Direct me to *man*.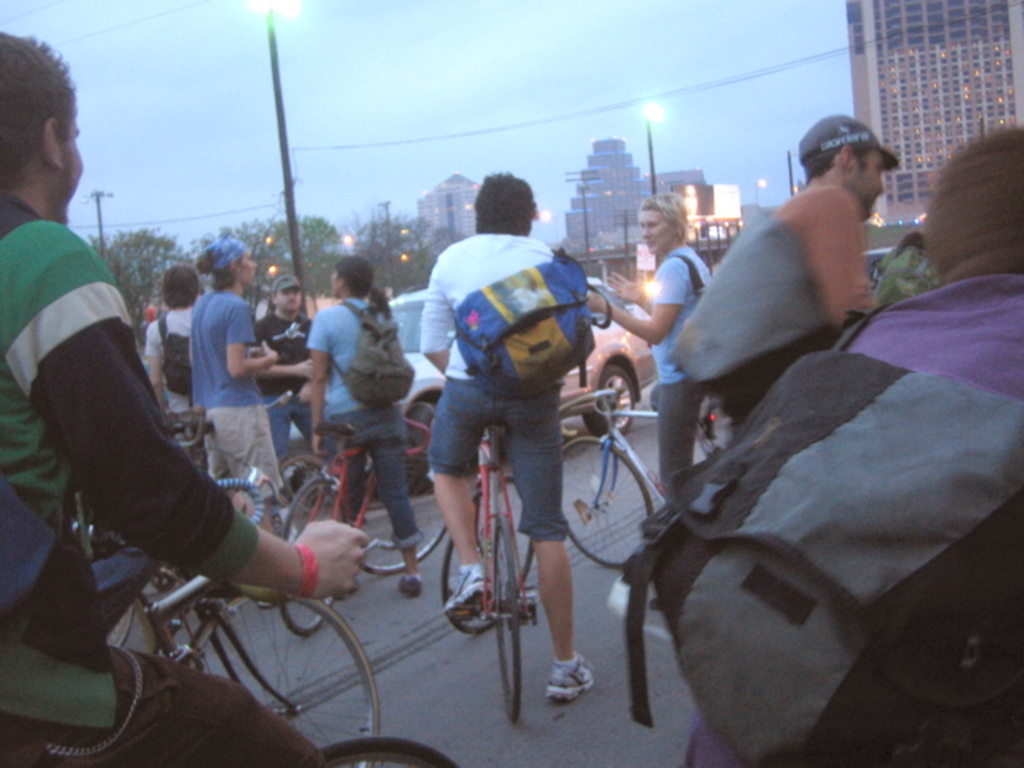
Direction: bbox=[415, 165, 597, 707].
